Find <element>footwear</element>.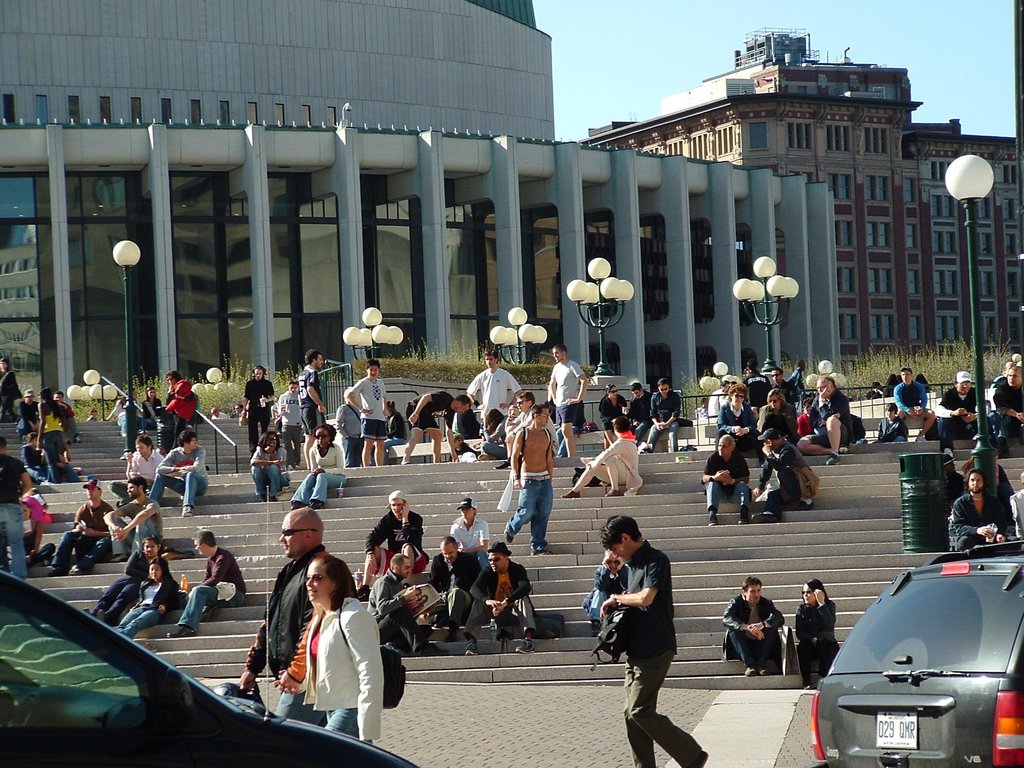
288 497 323 509.
